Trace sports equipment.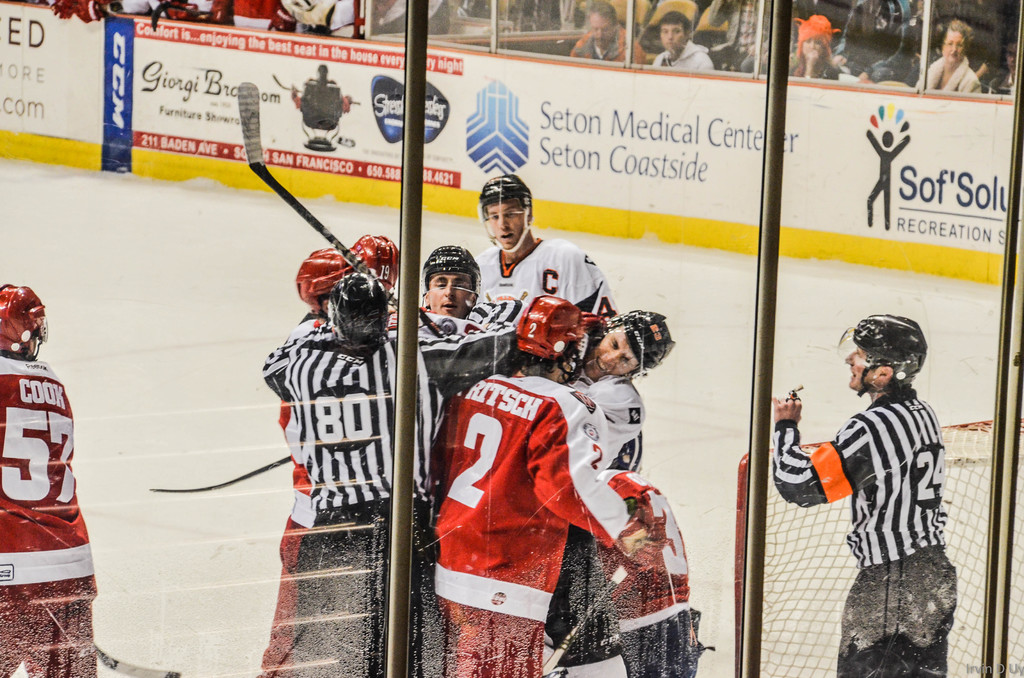
Traced to 292, 230, 396, 321.
